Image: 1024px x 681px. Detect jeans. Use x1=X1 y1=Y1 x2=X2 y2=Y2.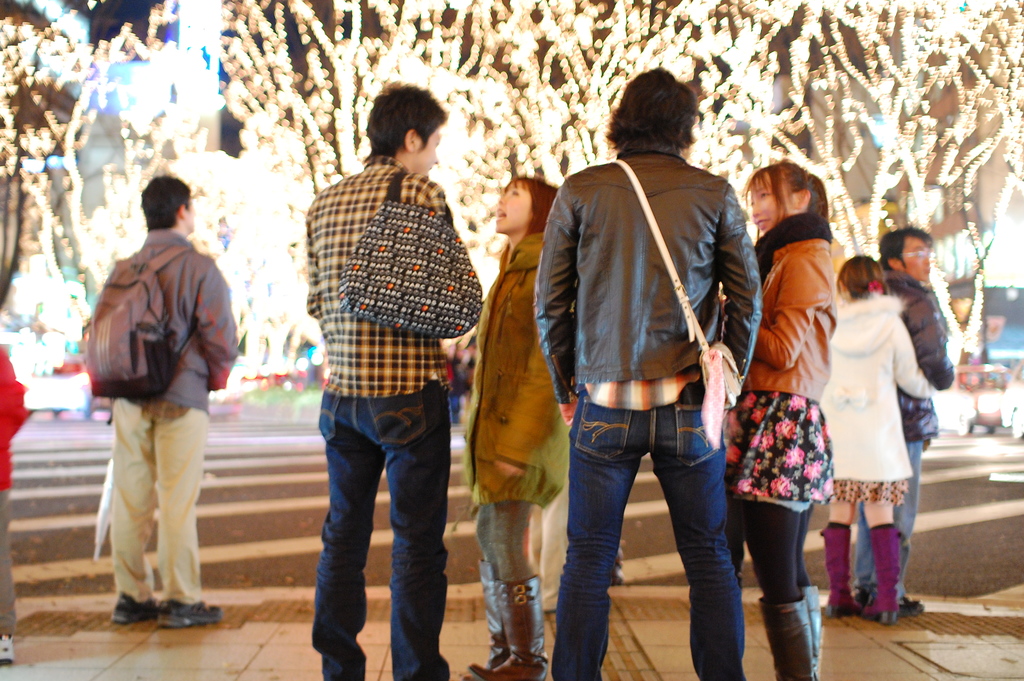
x1=556 y1=388 x2=744 y2=680.
